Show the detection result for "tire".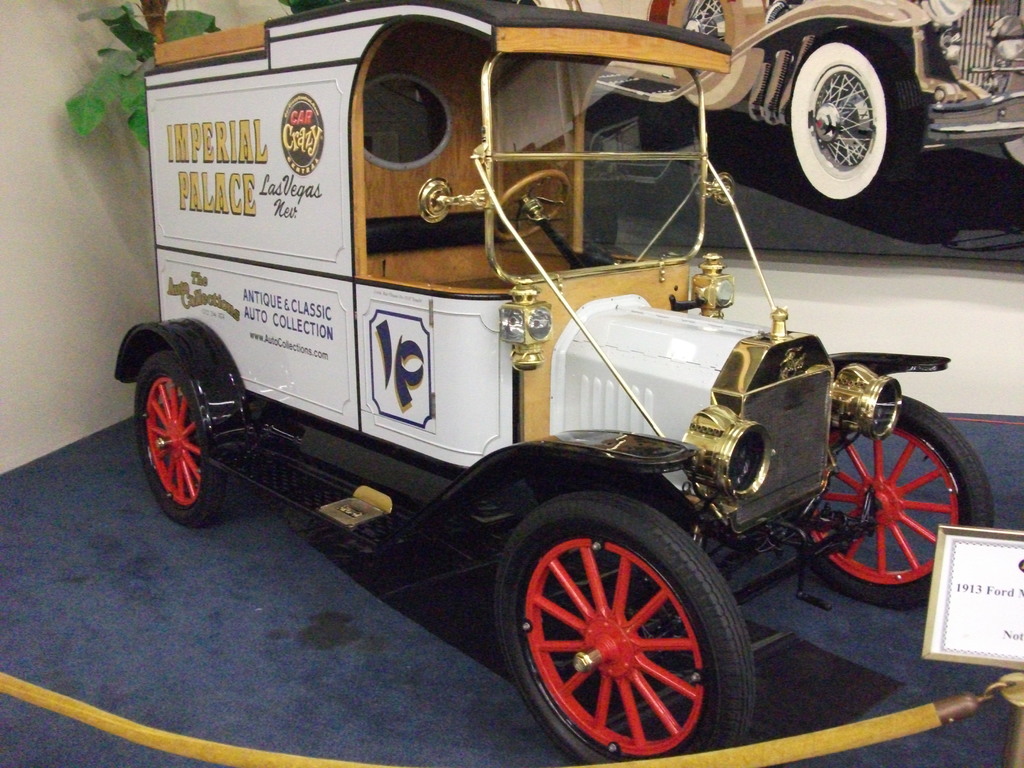
496:495:754:767.
